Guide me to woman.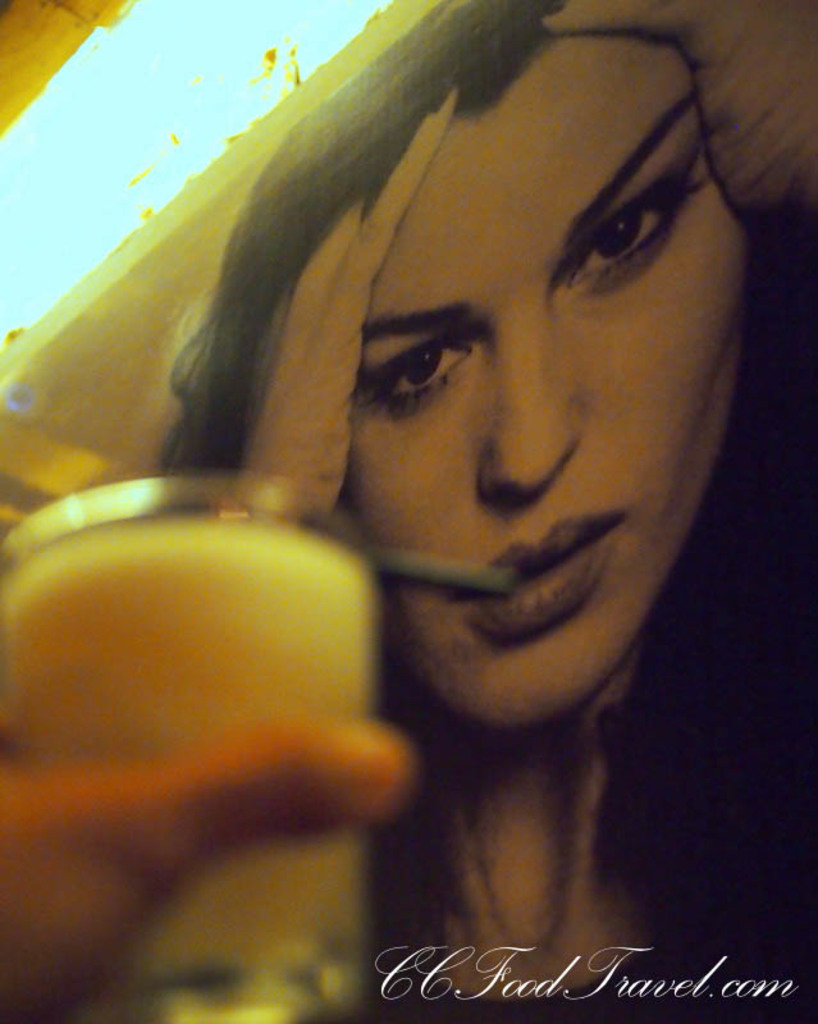
Guidance: [left=64, top=1, right=808, bottom=969].
